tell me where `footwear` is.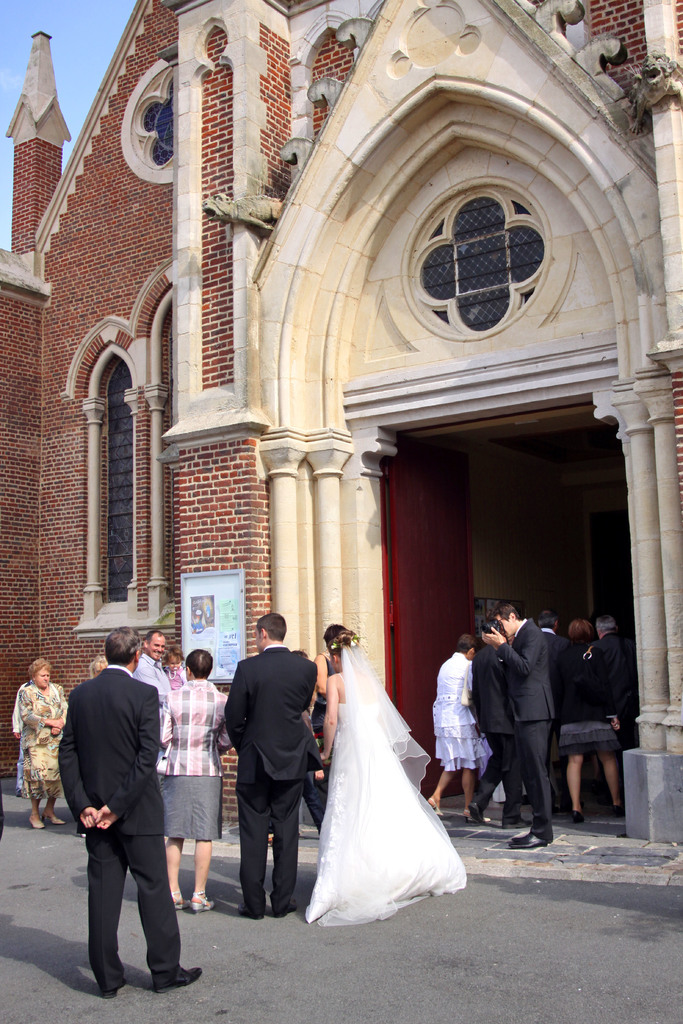
`footwear` is at x1=238, y1=898, x2=270, y2=924.
